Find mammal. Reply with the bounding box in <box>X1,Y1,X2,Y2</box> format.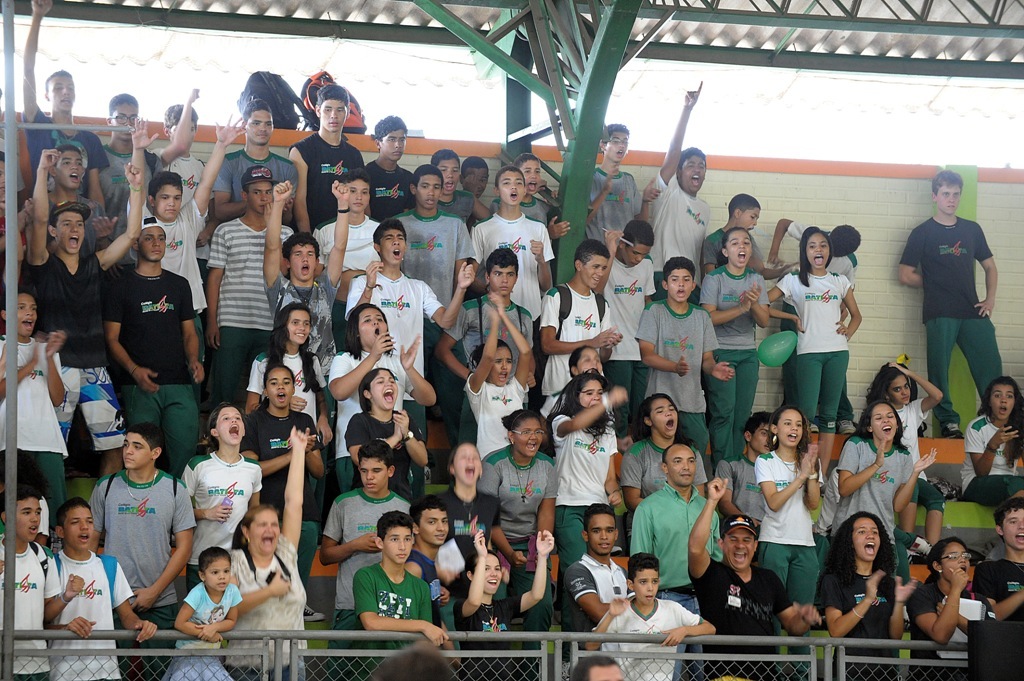
<box>154,98,208,215</box>.
